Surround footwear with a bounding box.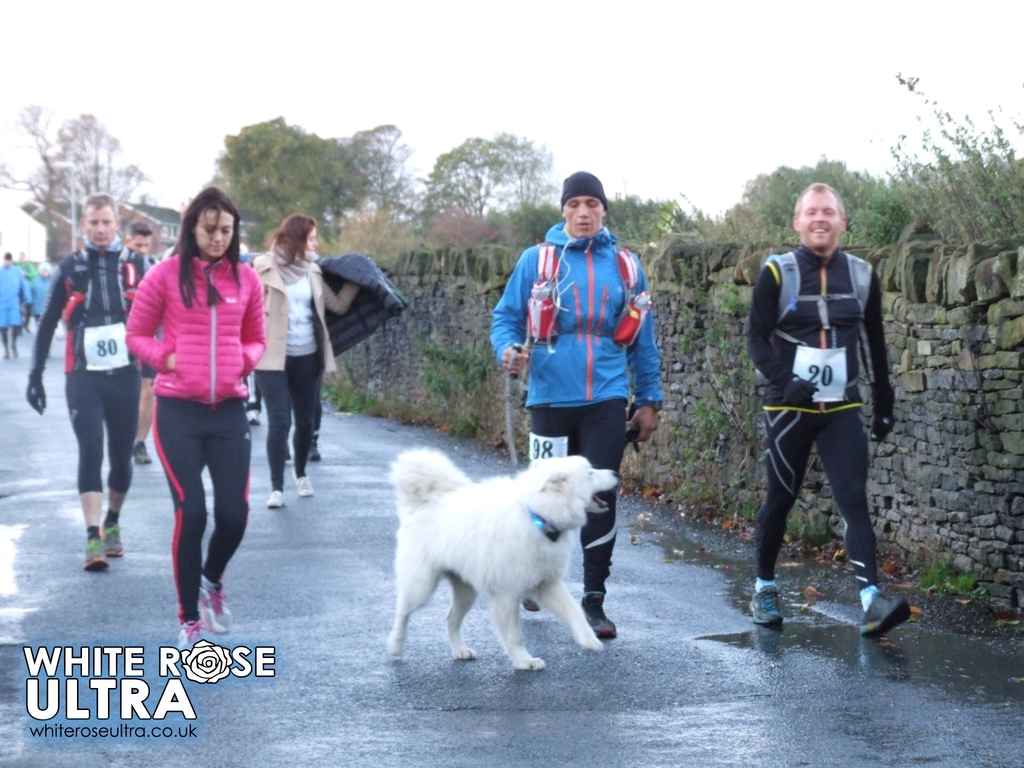
pyautogui.locateOnScreen(198, 568, 237, 637).
